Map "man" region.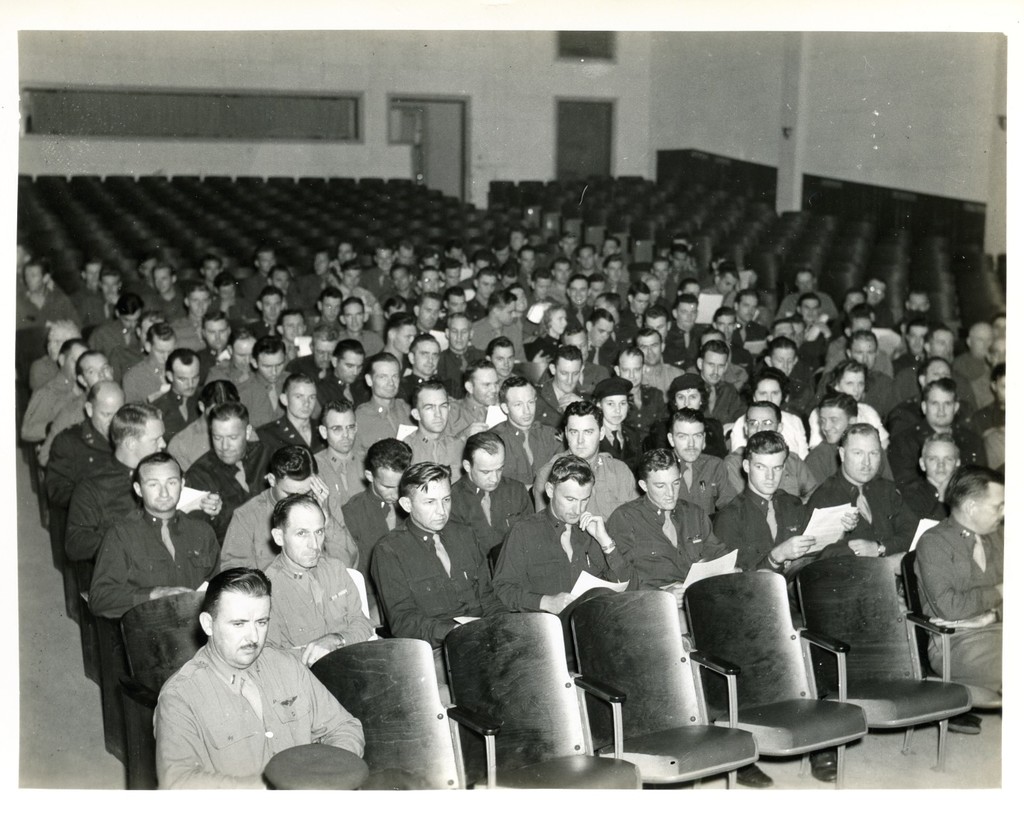
Mapped to bbox(569, 275, 591, 309).
